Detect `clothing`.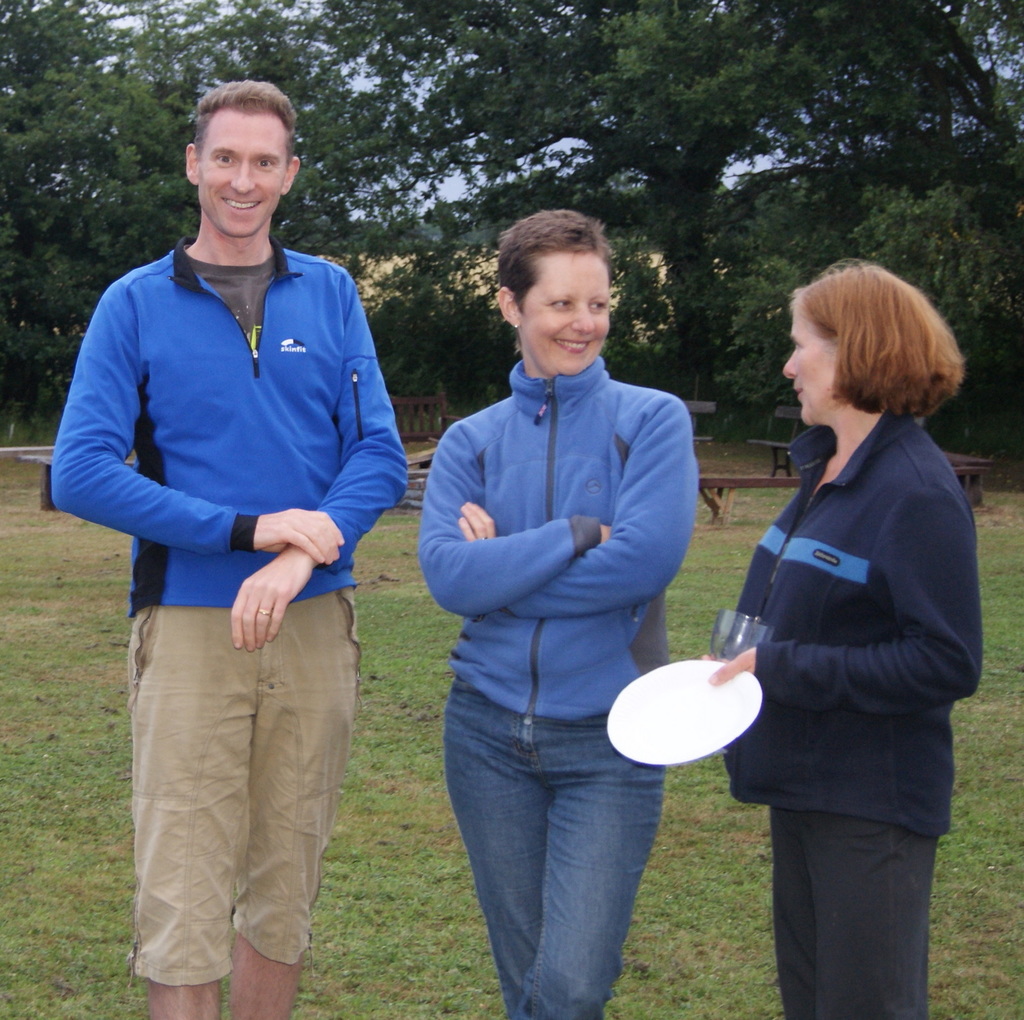
Detected at [48, 223, 410, 987].
